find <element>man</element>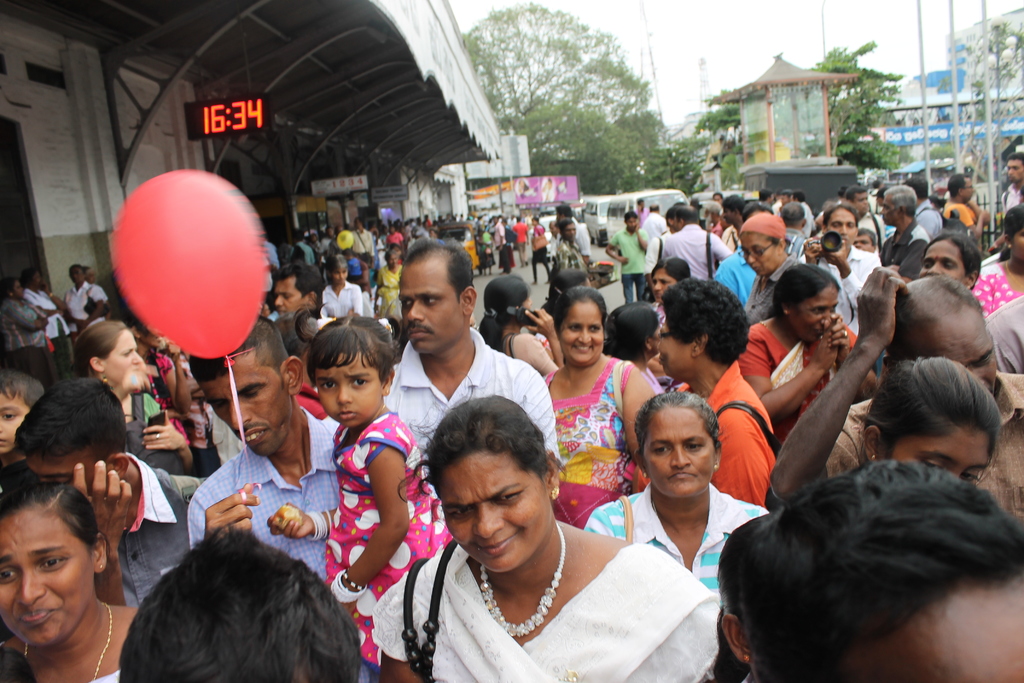
box(897, 180, 948, 245)
